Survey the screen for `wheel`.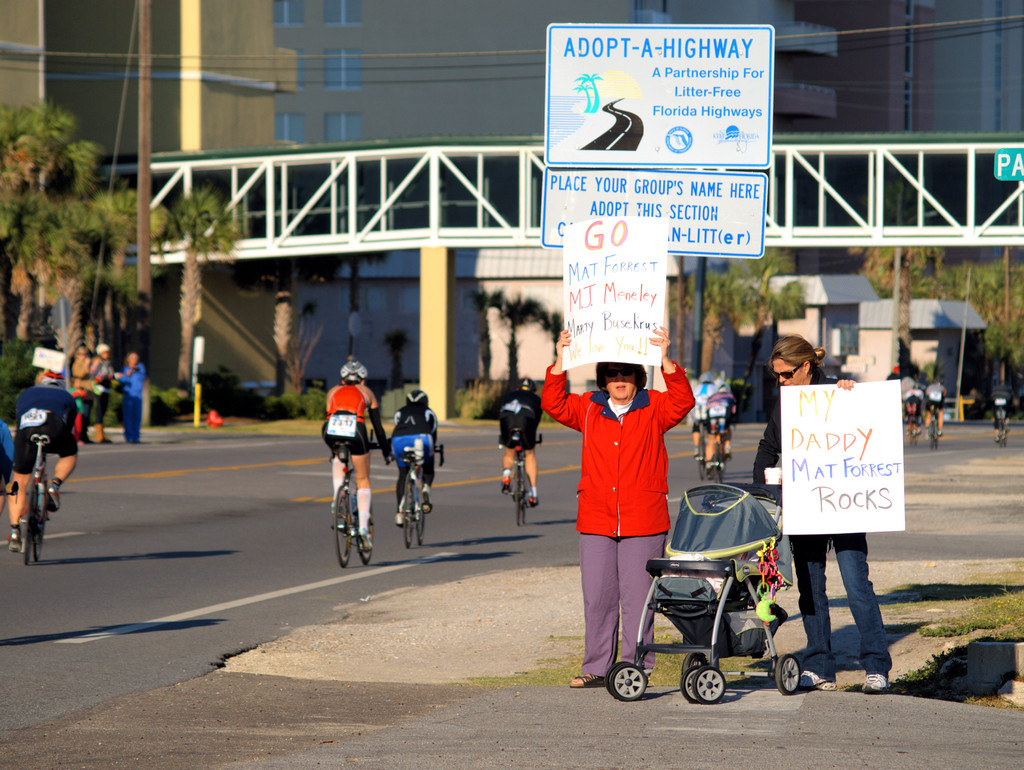
Survey found: (21,475,37,566).
